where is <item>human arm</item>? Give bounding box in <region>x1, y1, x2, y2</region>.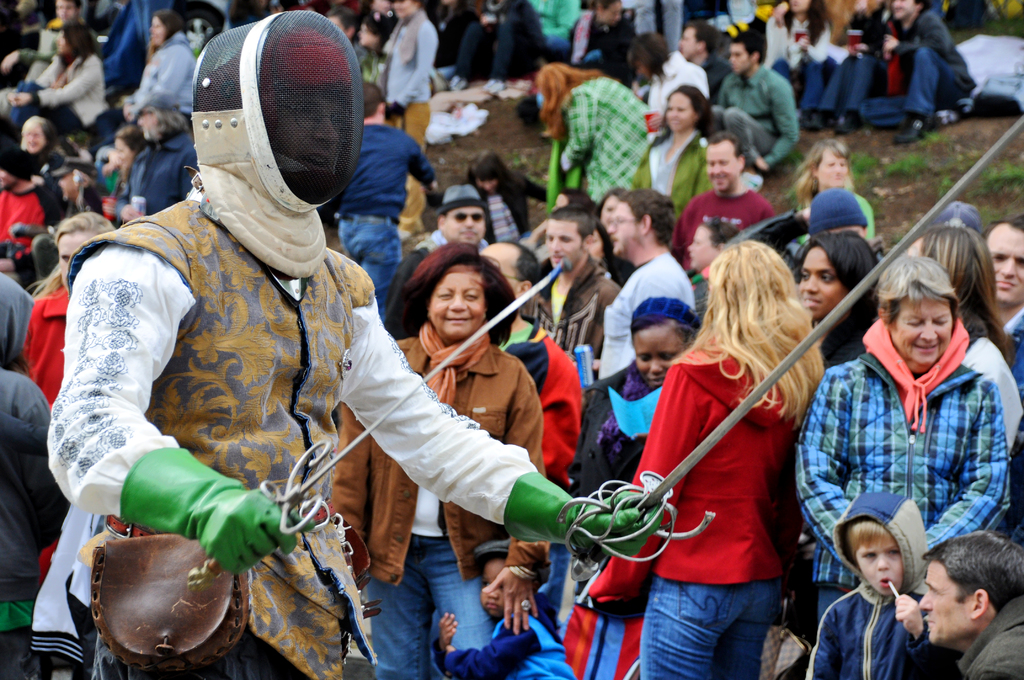
<region>710, 71, 733, 118</region>.
